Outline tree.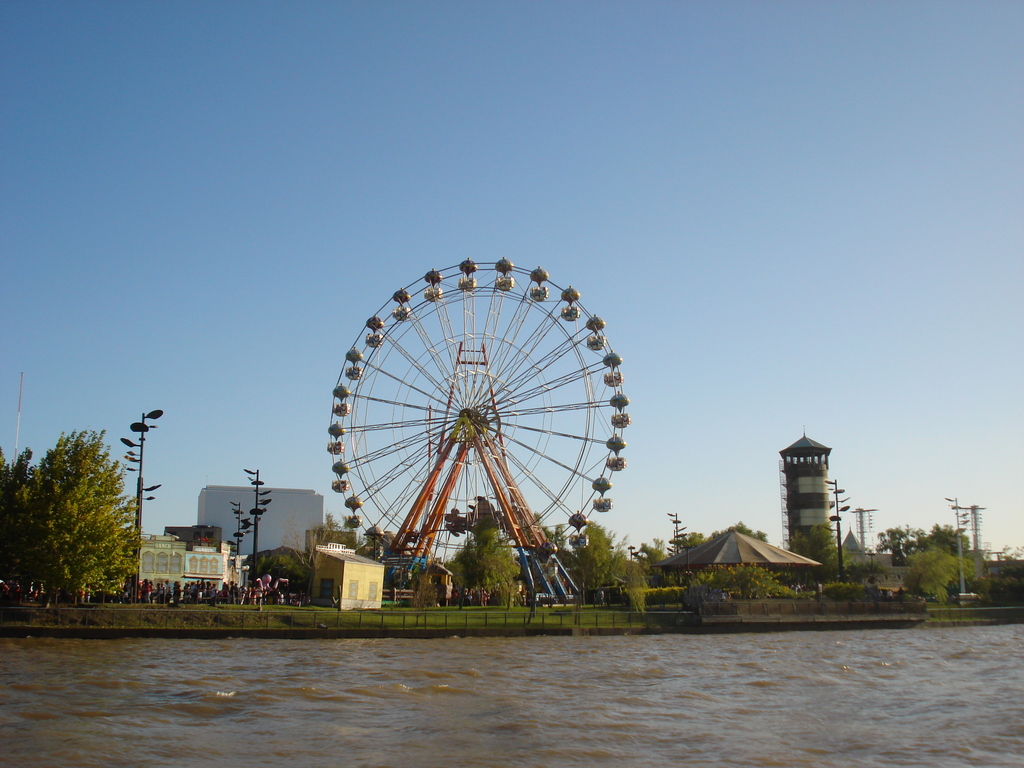
Outline: 785,519,858,584.
